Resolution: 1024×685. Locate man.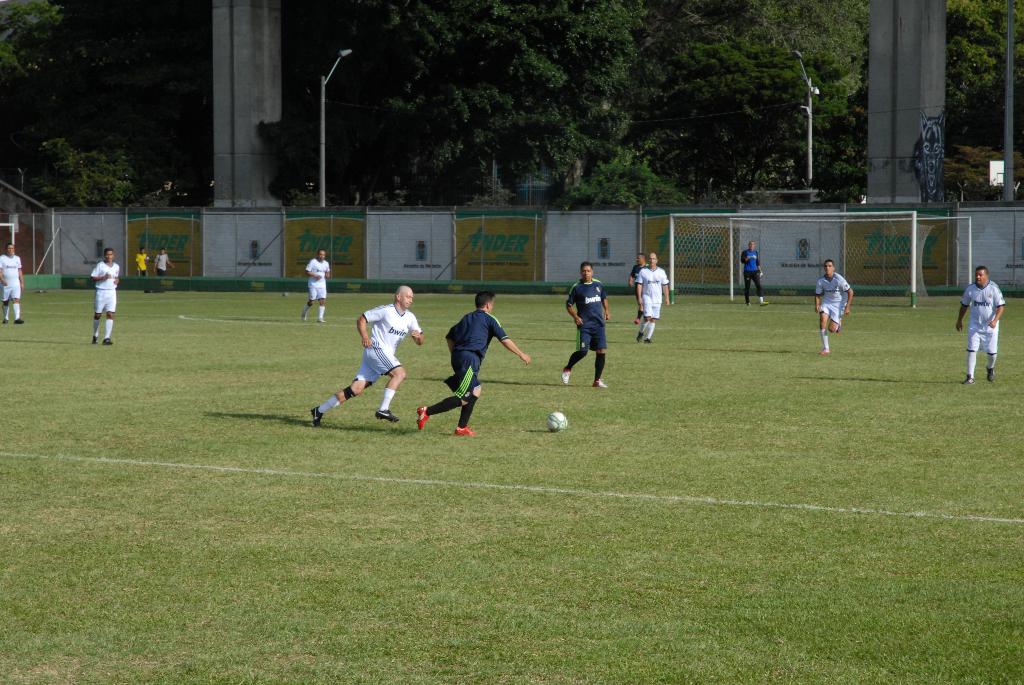
(406, 286, 539, 425).
